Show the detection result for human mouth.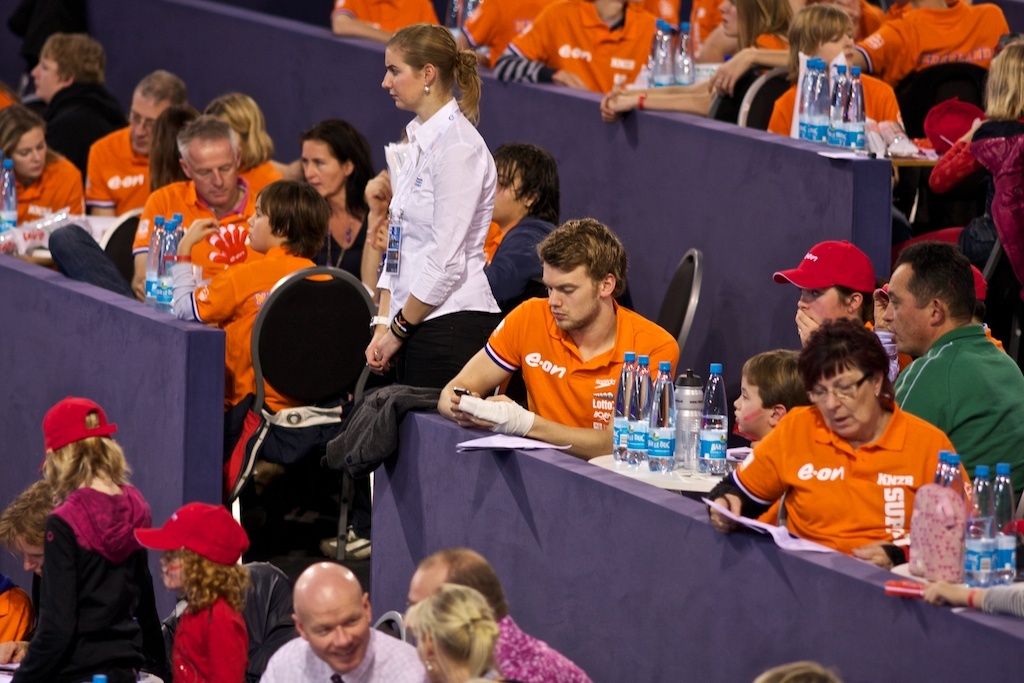
30:570:43:575.
